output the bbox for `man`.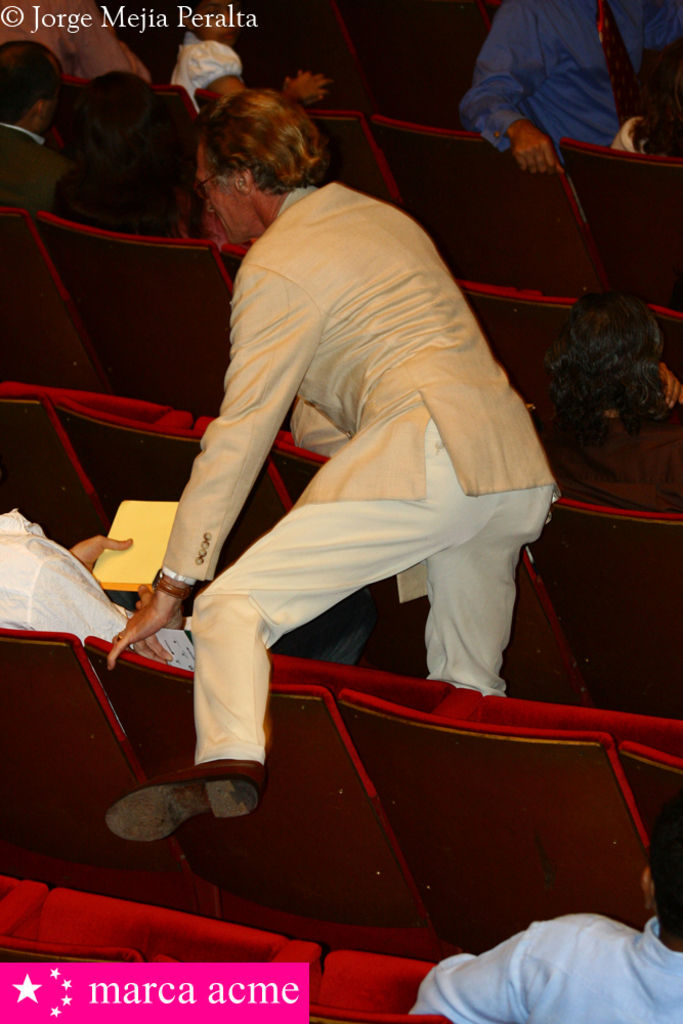
bbox(53, 70, 175, 242).
